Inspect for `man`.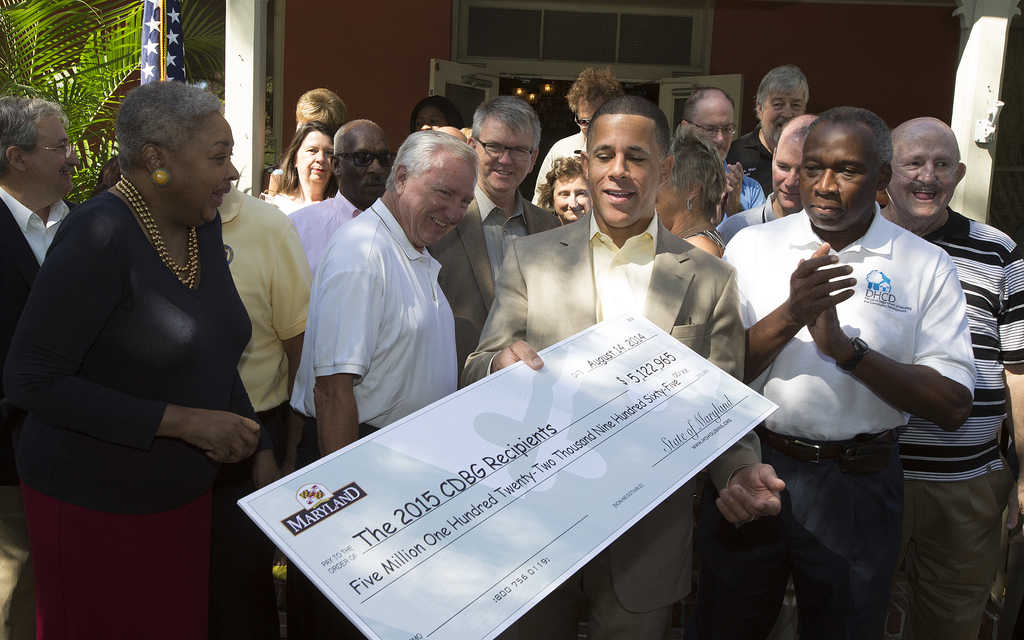
Inspection: locate(269, 86, 348, 196).
